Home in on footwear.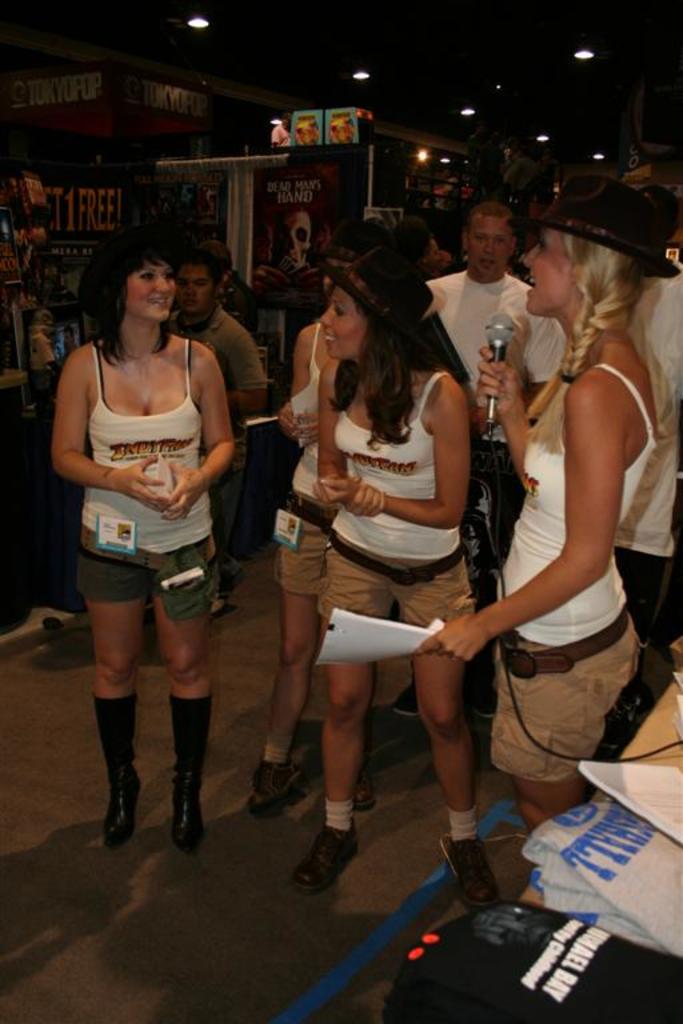
Homed in at 392/683/420/715.
